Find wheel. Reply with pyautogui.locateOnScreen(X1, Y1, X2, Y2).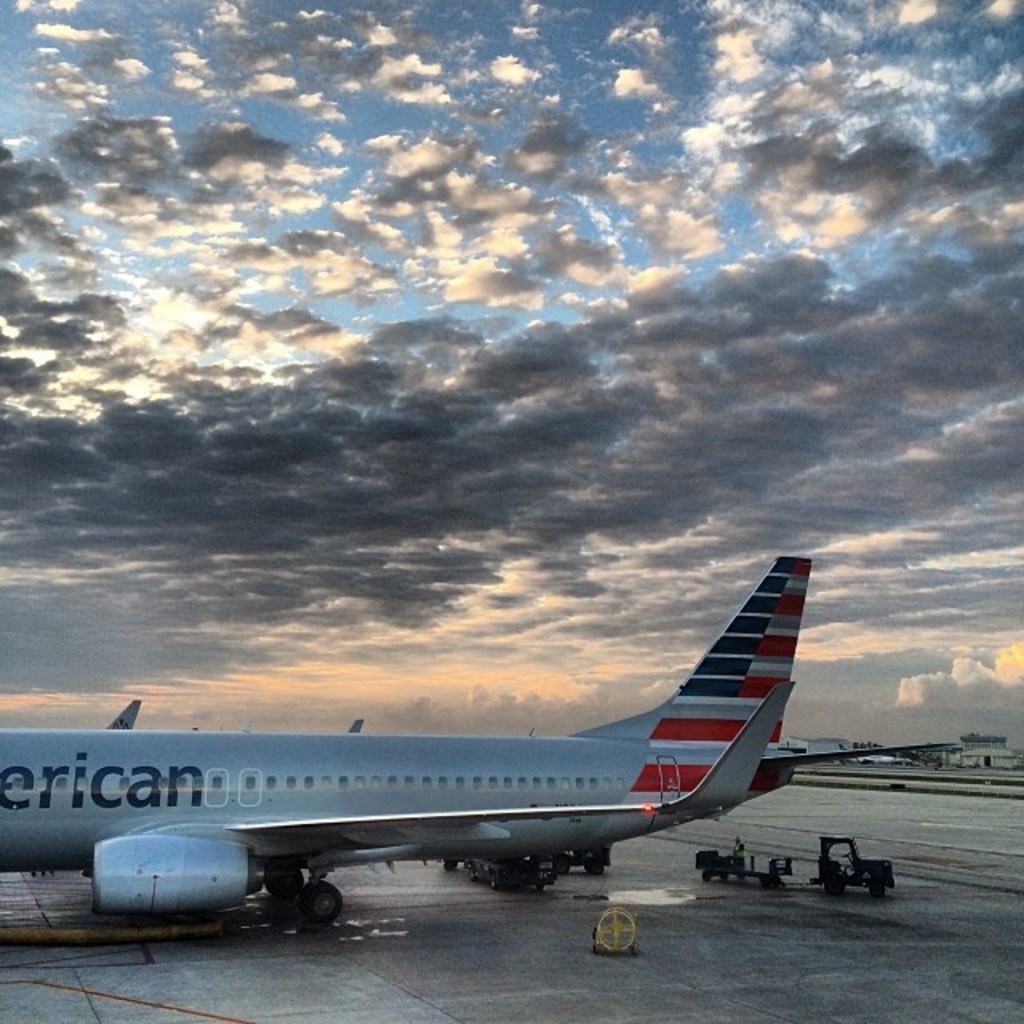
pyautogui.locateOnScreen(736, 869, 746, 883).
